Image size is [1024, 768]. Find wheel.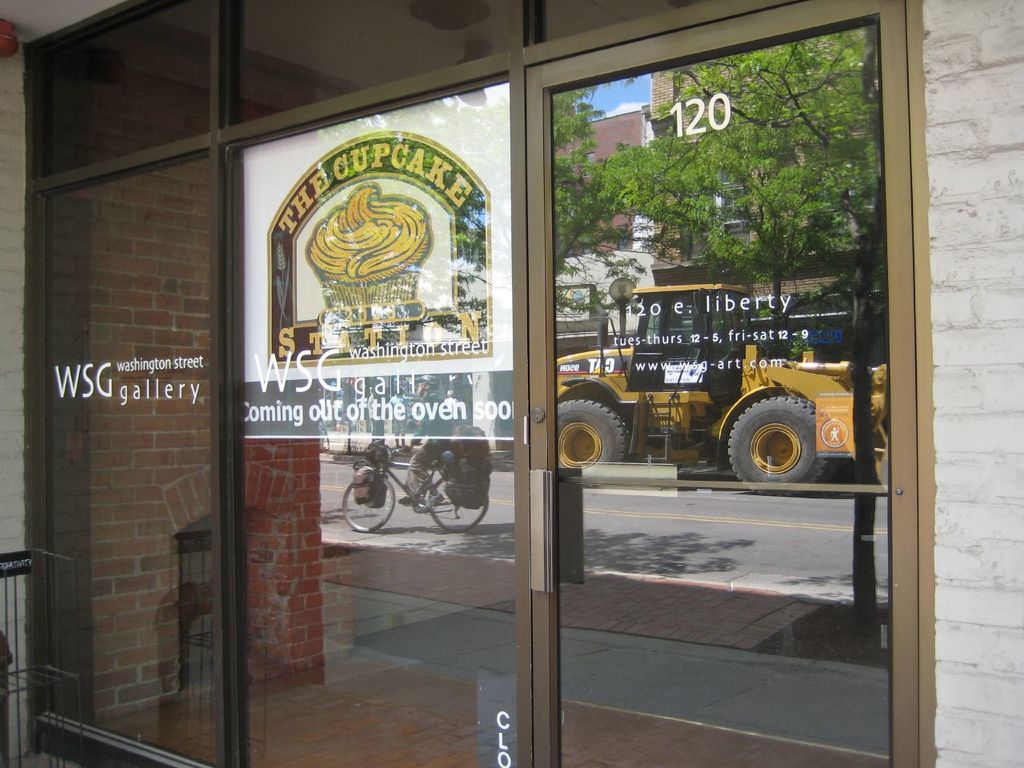
(431, 482, 490, 532).
